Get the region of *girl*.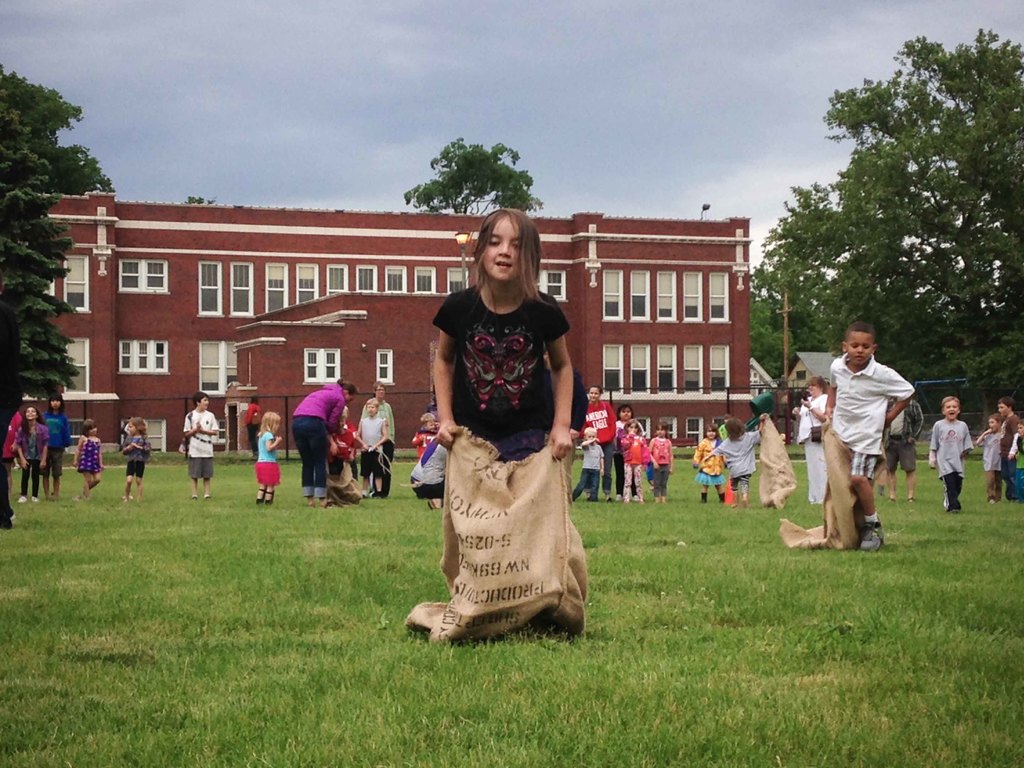
box(35, 393, 70, 500).
